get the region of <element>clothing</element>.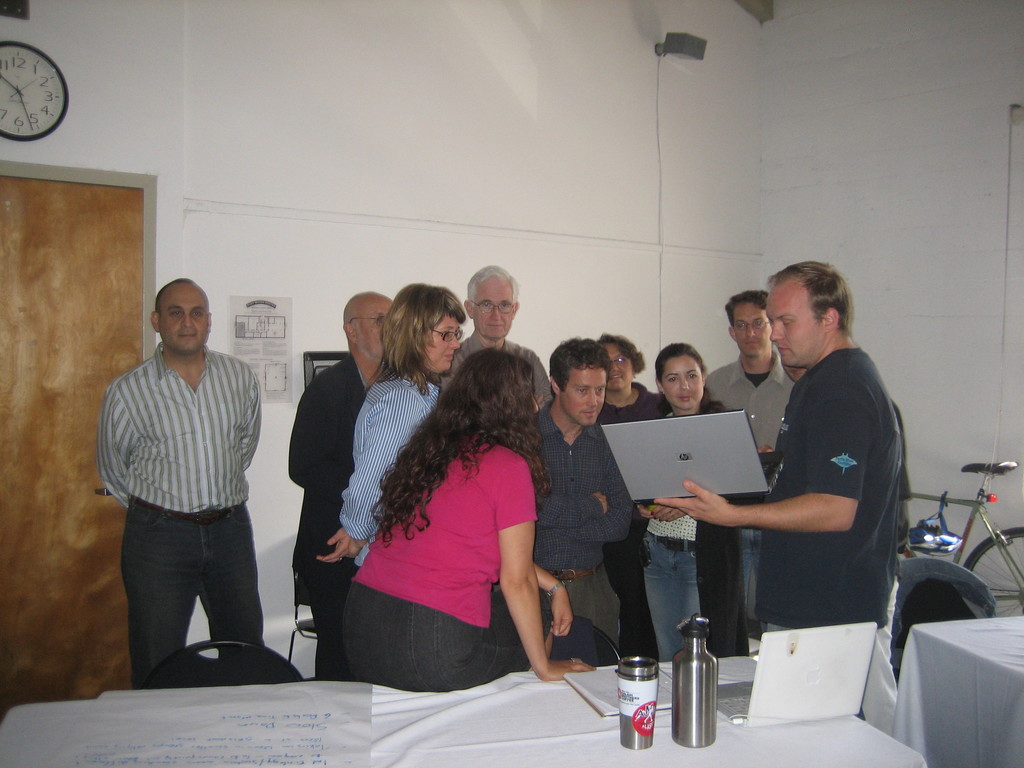
BBox(334, 375, 453, 568).
